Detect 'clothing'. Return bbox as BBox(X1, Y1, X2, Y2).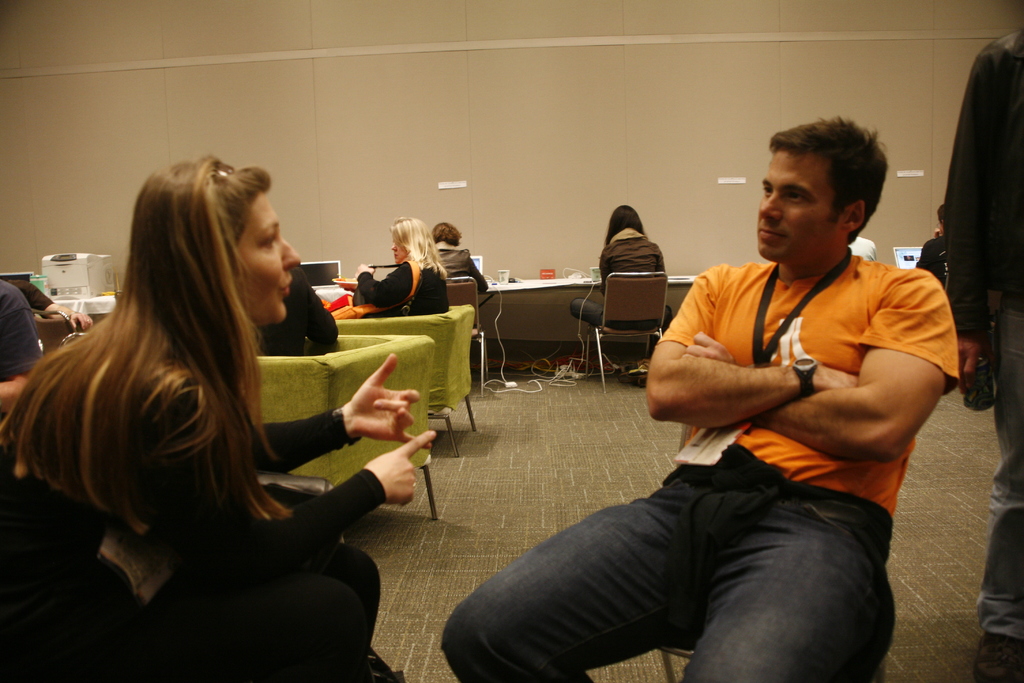
BBox(353, 255, 449, 320).
